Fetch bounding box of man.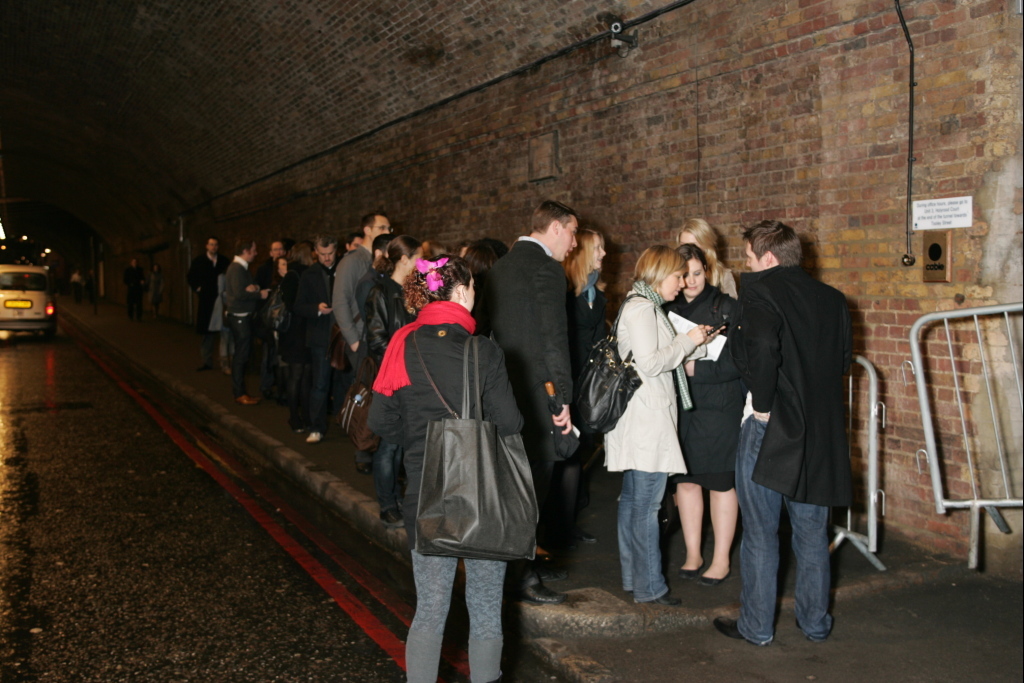
Bbox: 301,228,366,446.
